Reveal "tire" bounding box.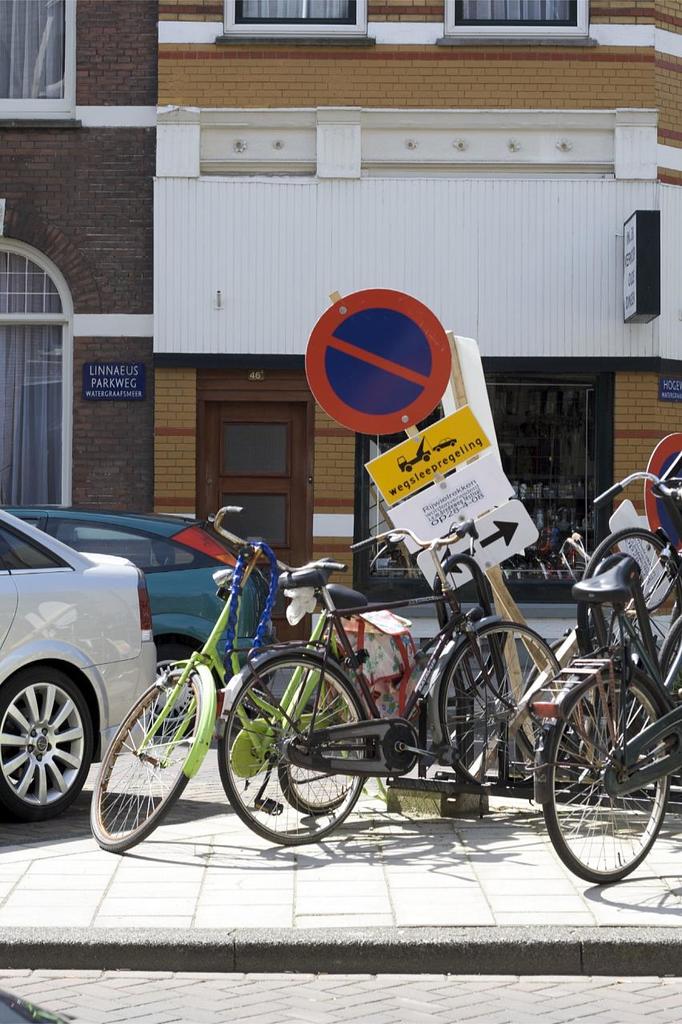
Revealed: box=[282, 676, 361, 812].
